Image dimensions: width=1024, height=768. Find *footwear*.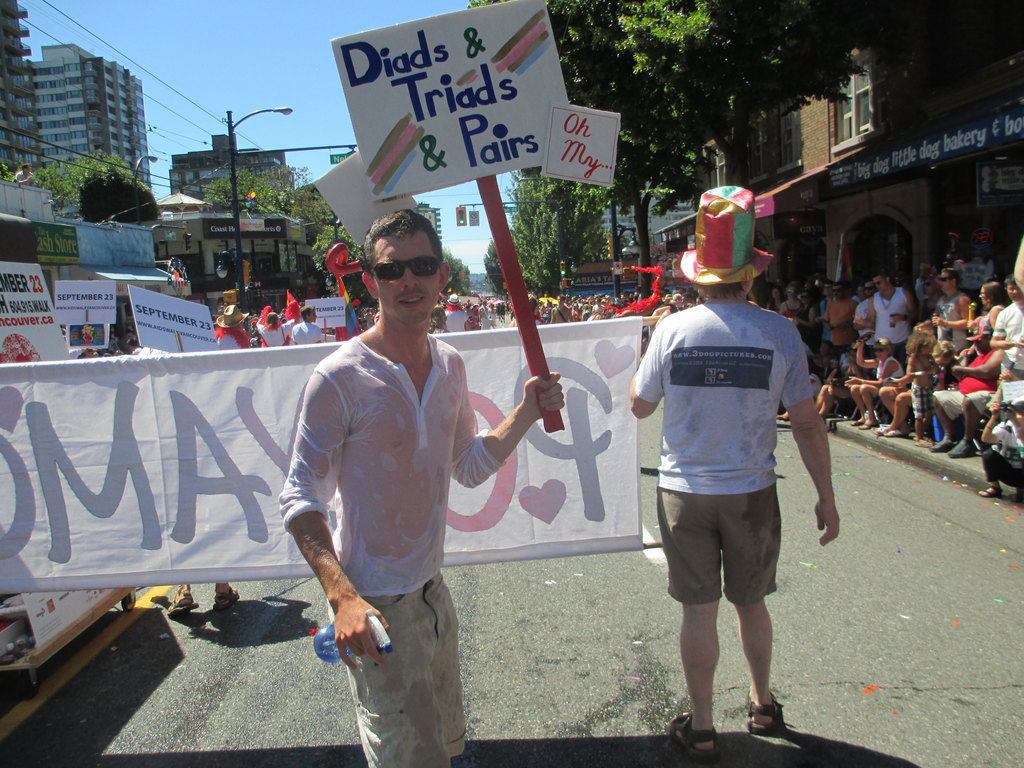
{"left": 856, "top": 410, "right": 866, "bottom": 424}.
